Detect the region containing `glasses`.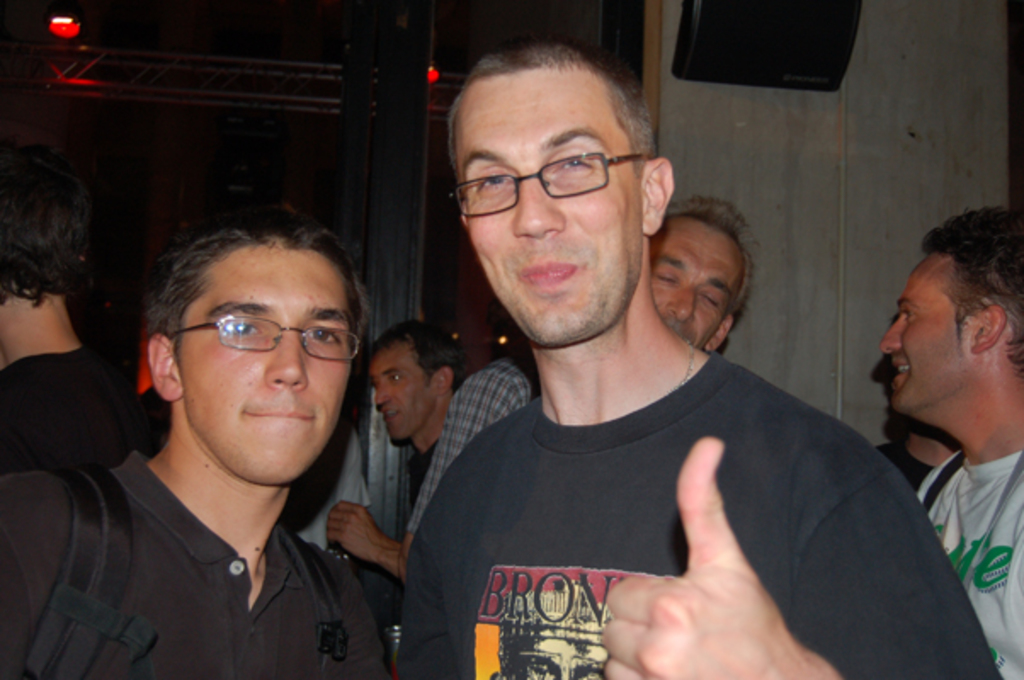
crop(165, 314, 364, 362).
